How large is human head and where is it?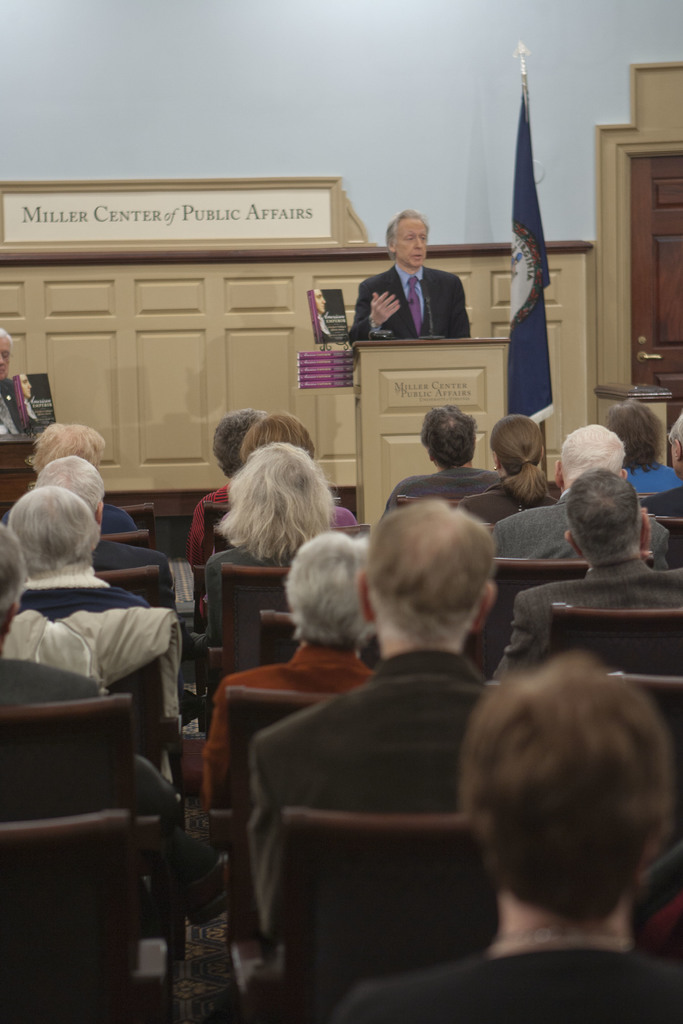
Bounding box: select_region(239, 420, 313, 462).
